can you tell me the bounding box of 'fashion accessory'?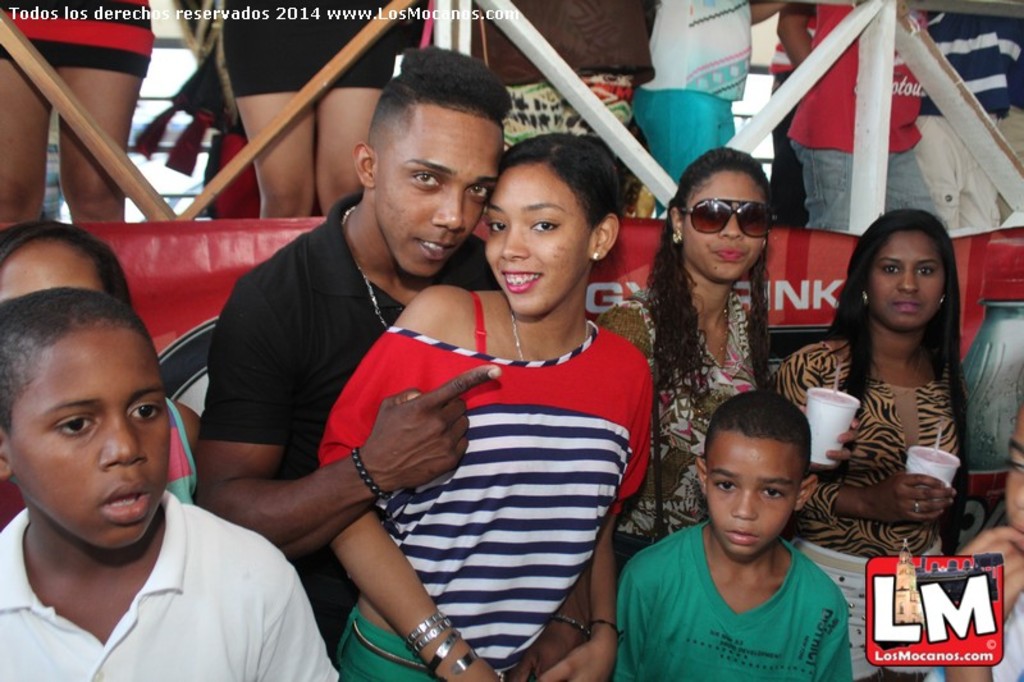
select_region(355, 621, 429, 673).
